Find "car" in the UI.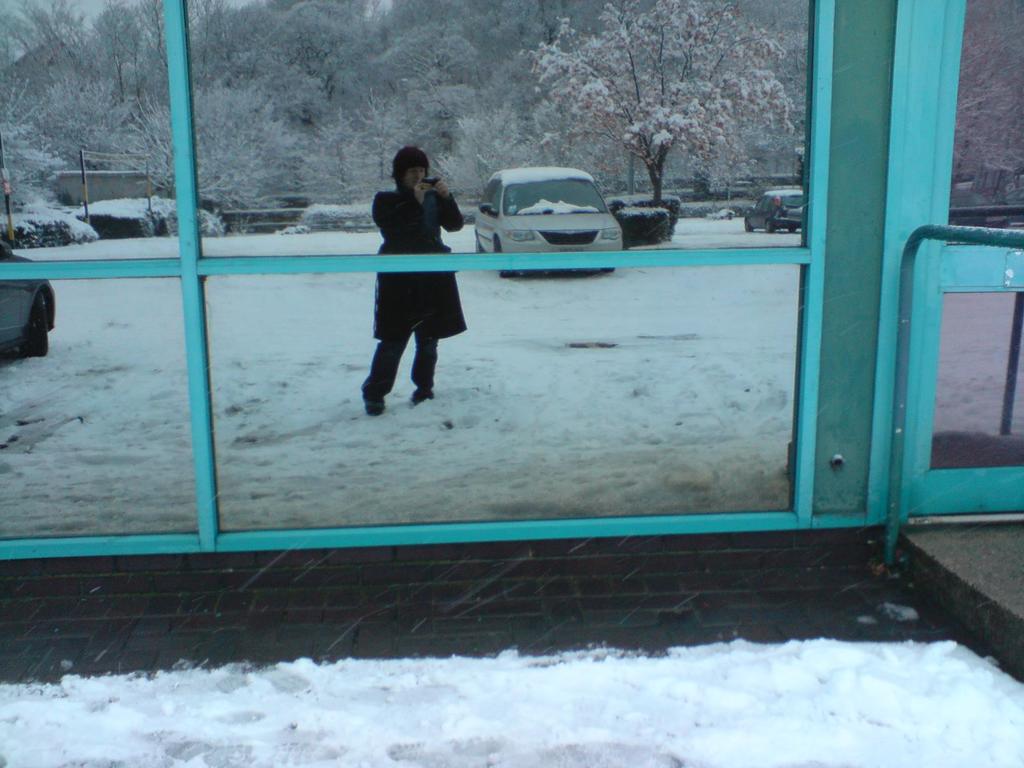
UI element at {"x1": 0, "y1": 240, "x2": 52, "y2": 351}.
